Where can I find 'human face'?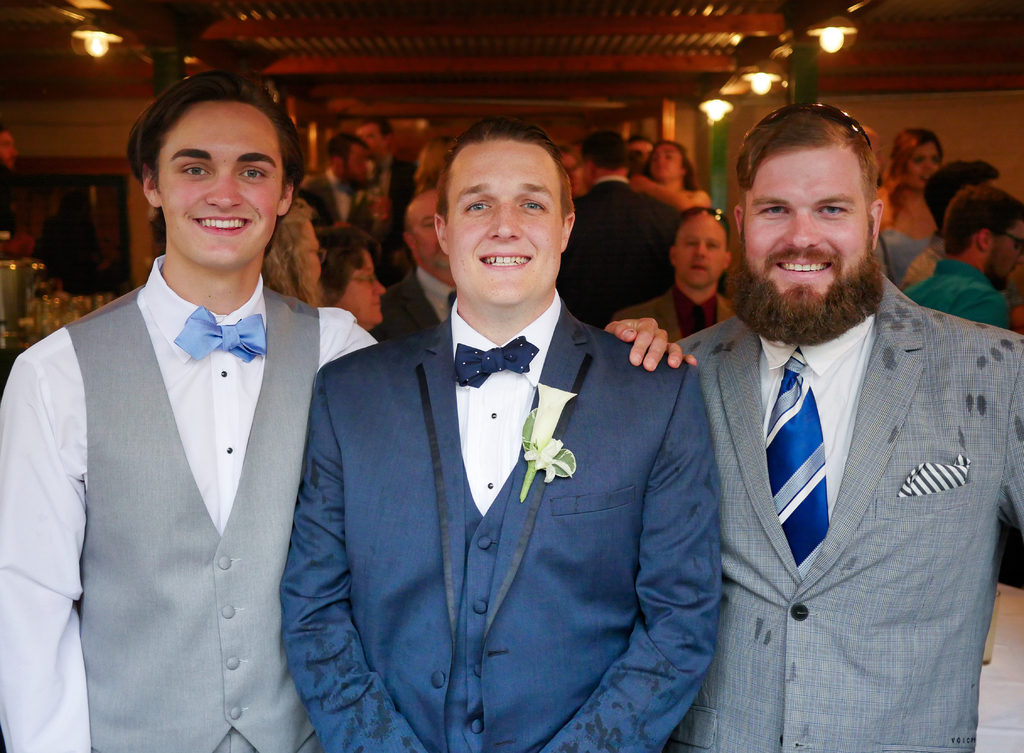
You can find it at <region>995, 225, 1023, 284</region>.
